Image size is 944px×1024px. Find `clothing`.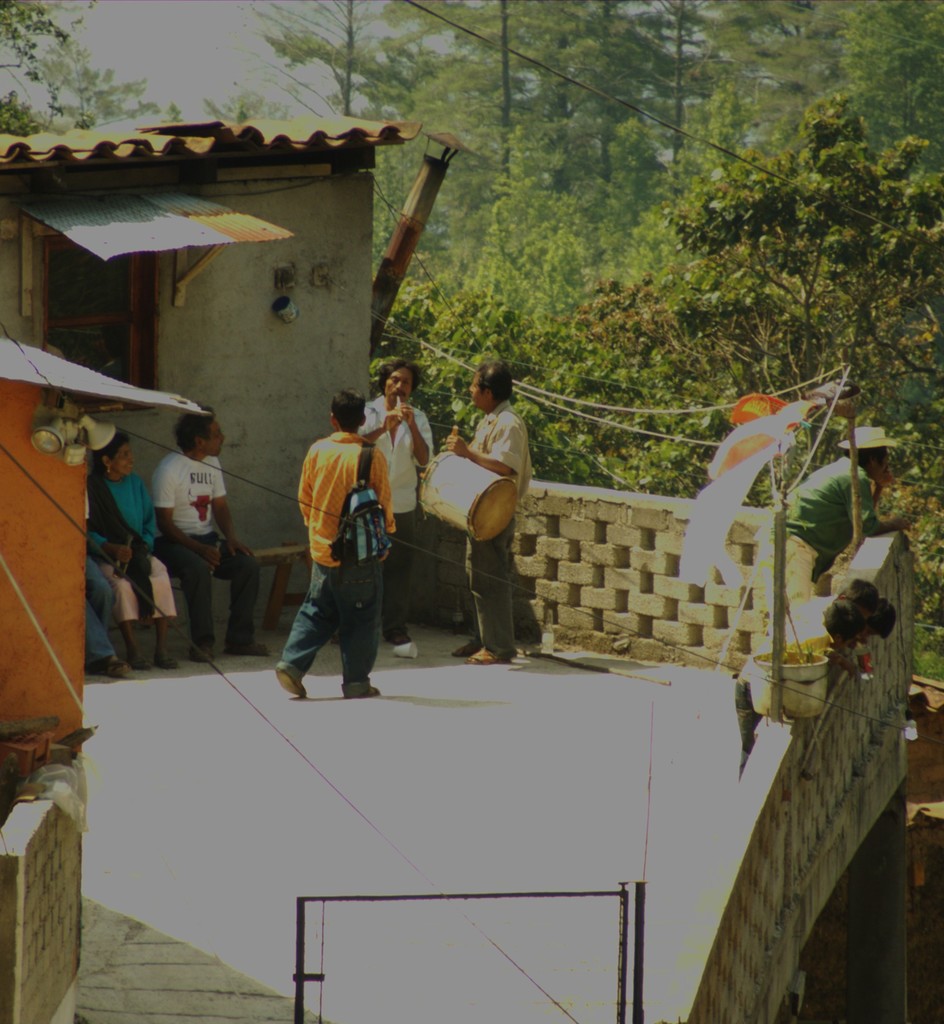
bbox=(279, 429, 400, 702).
